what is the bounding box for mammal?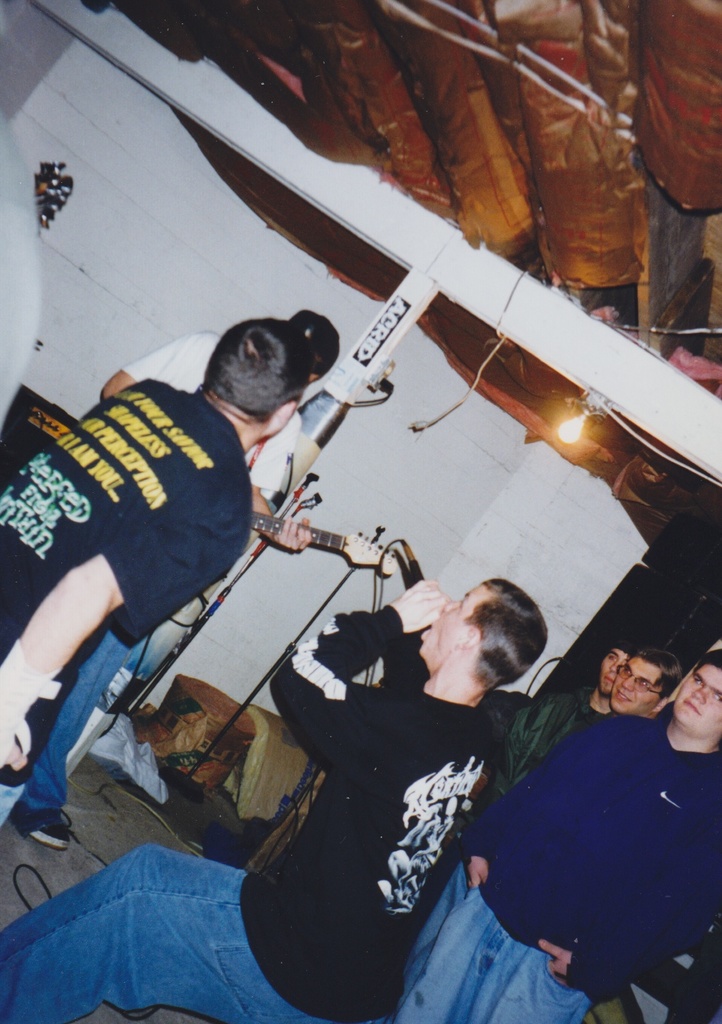
bbox(67, 303, 343, 853).
